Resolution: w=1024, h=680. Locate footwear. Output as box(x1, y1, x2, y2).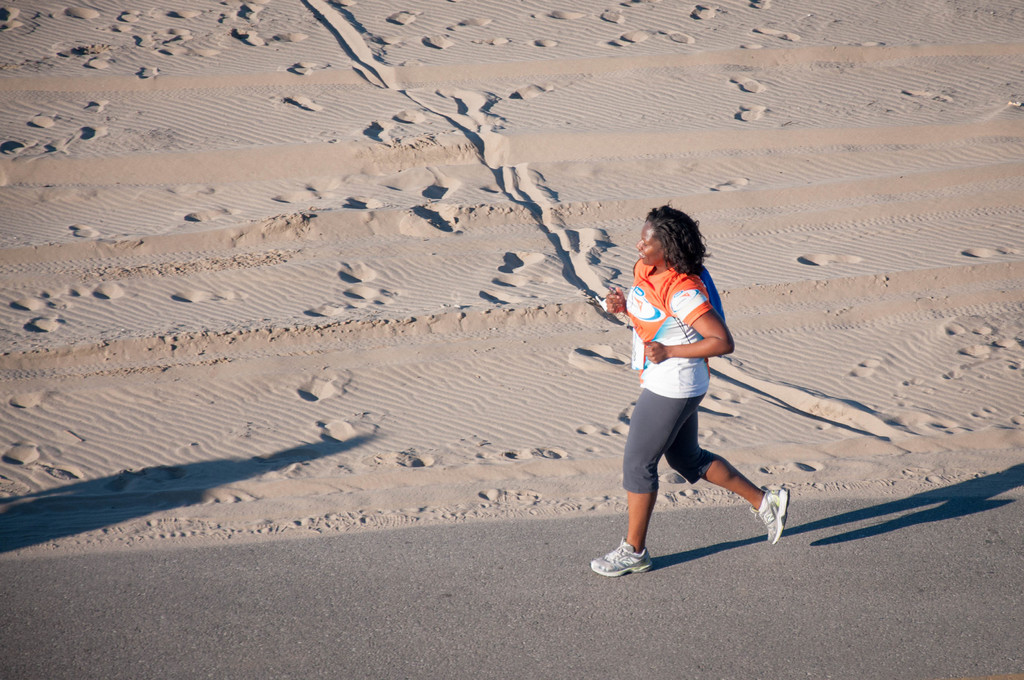
box(748, 485, 790, 545).
